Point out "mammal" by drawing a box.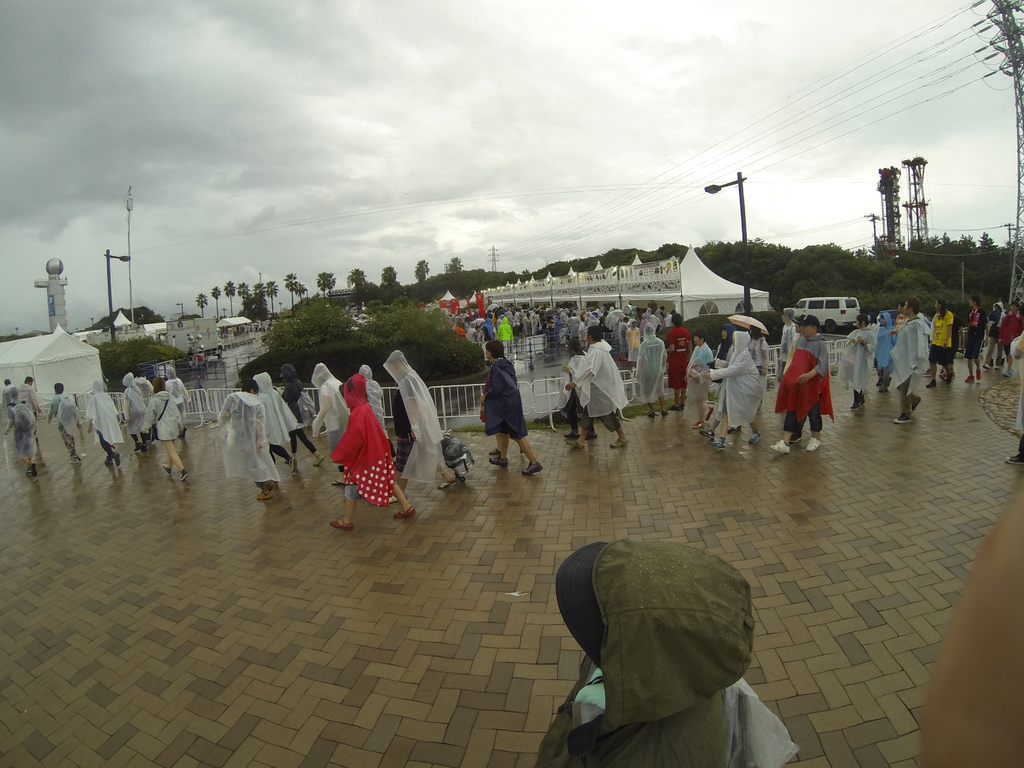
Rect(778, 306, 796, 371).
